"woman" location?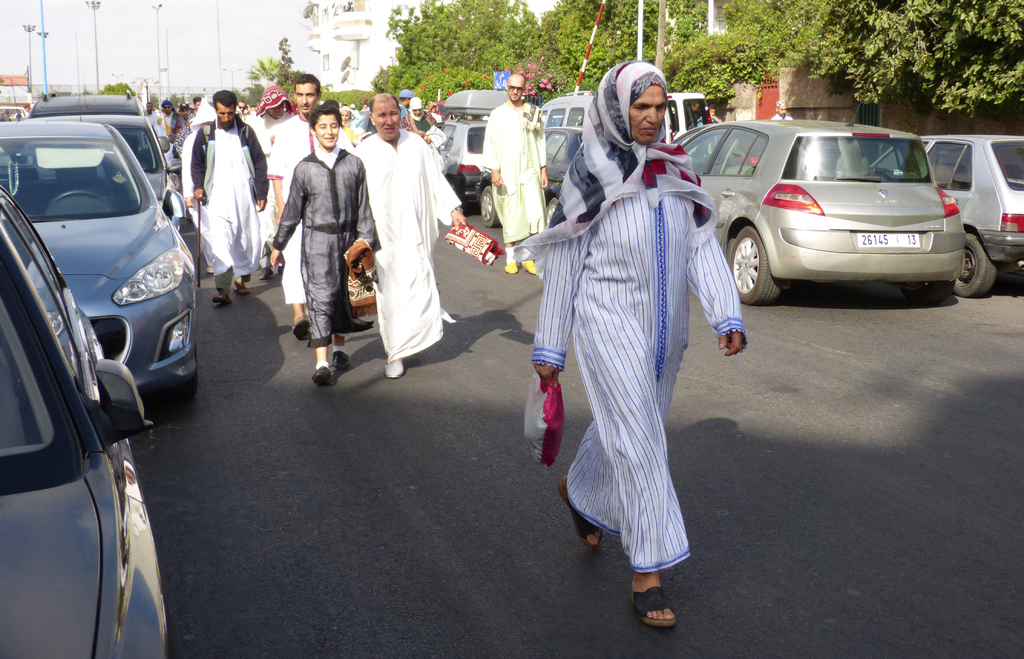
region(533, 60, 745, 622)
